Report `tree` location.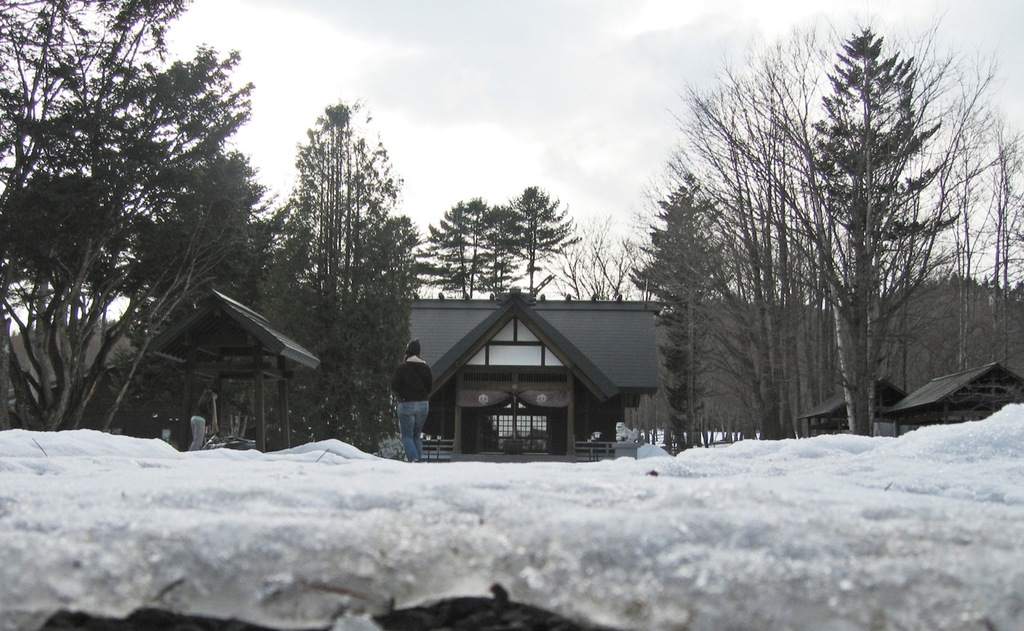
Report: select_region(798, 14, 961, 422).
